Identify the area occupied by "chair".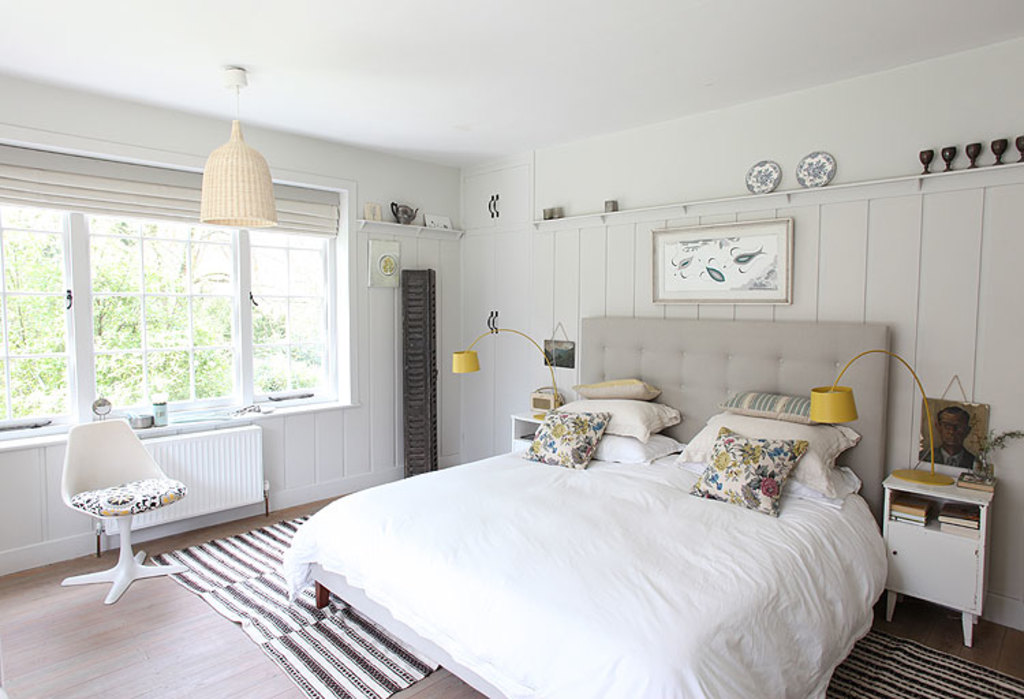
Area: 45/392/179/602.
